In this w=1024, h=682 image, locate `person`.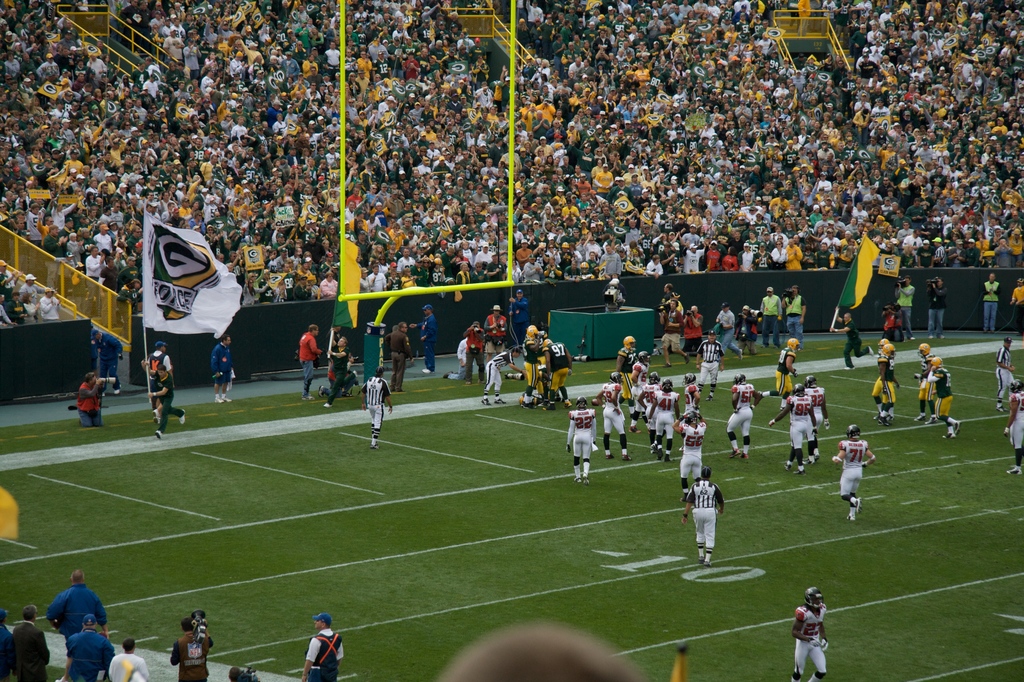
Bounding box: bbox=(582, 228, 599, 247).
